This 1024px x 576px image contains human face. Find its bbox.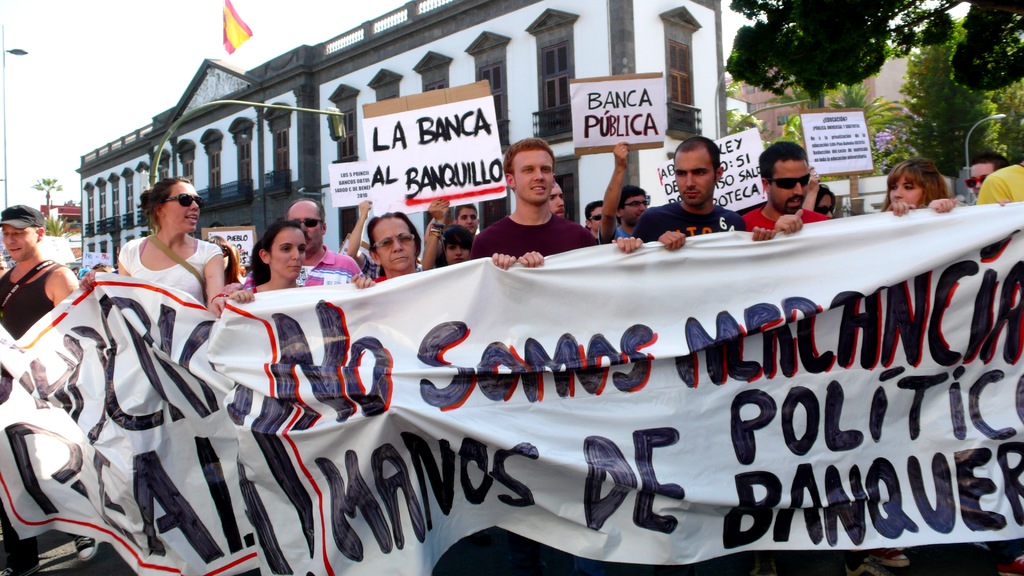
[287,200,322,254].
